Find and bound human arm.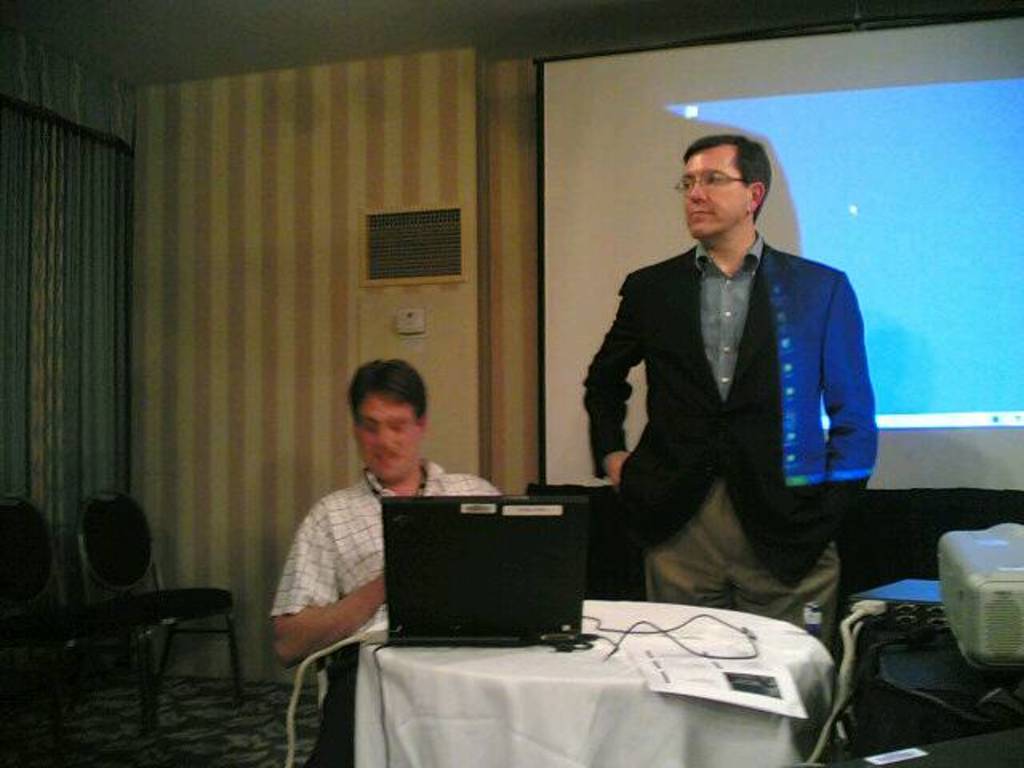
Bound: bbox(584, 272, 645, 480).
